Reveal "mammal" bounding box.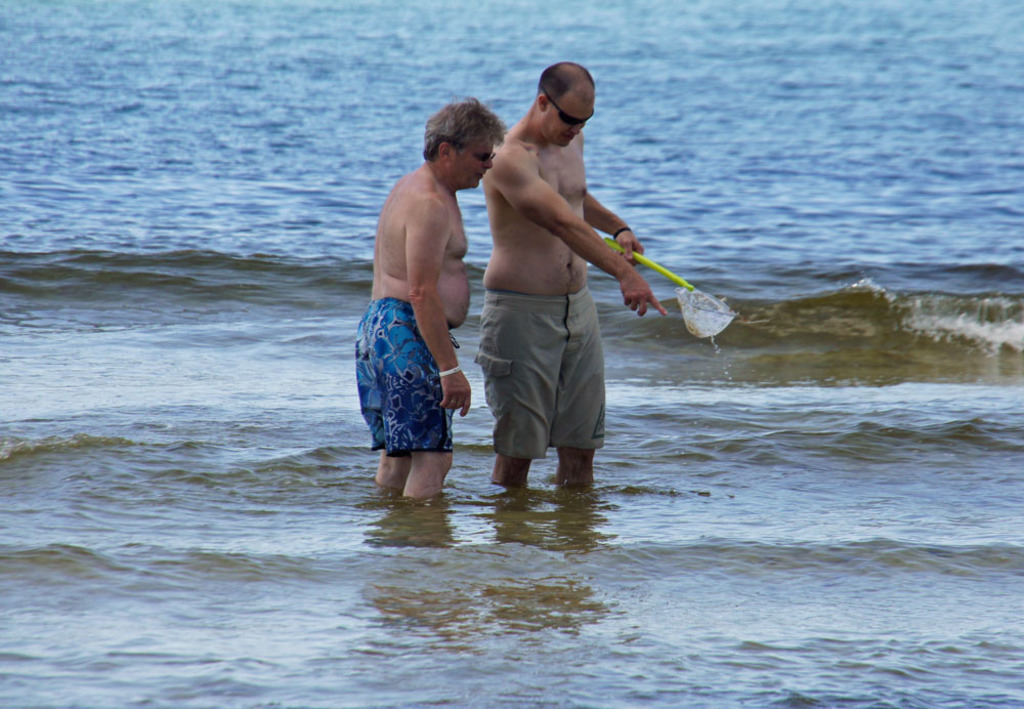
Revealed: locate(464, 86, 654, 491).
